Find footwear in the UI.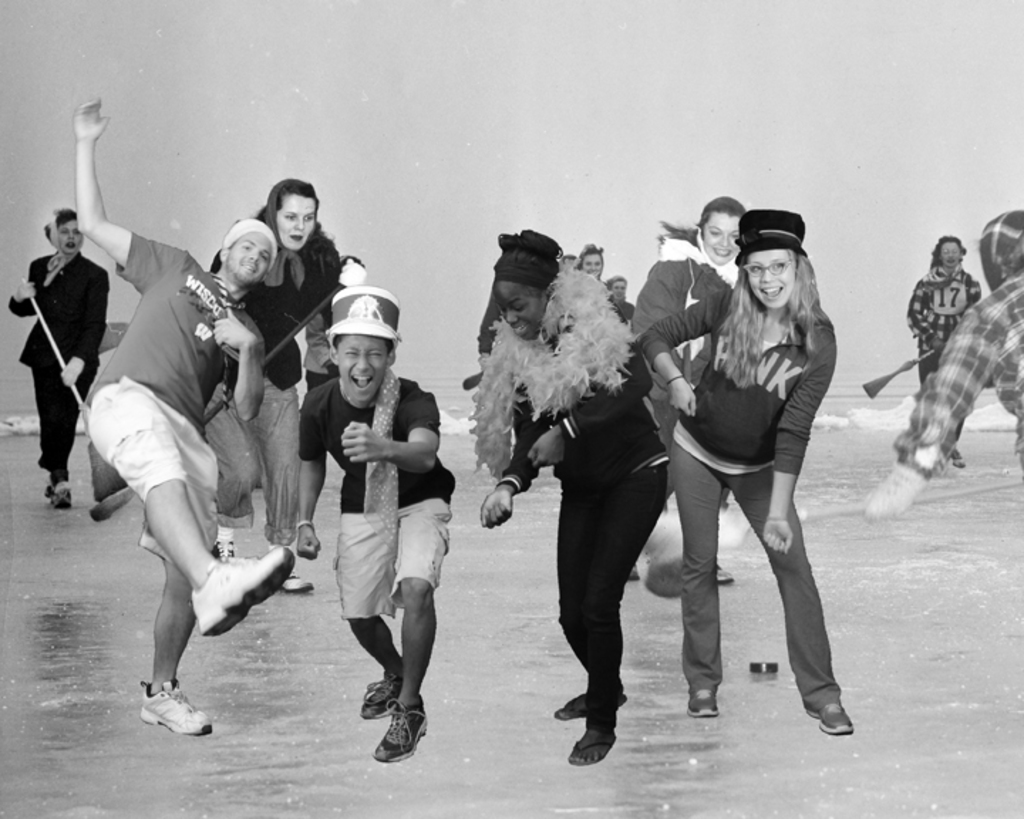
UI element at <bbox>715, 567, 735, 583</bbox>.
